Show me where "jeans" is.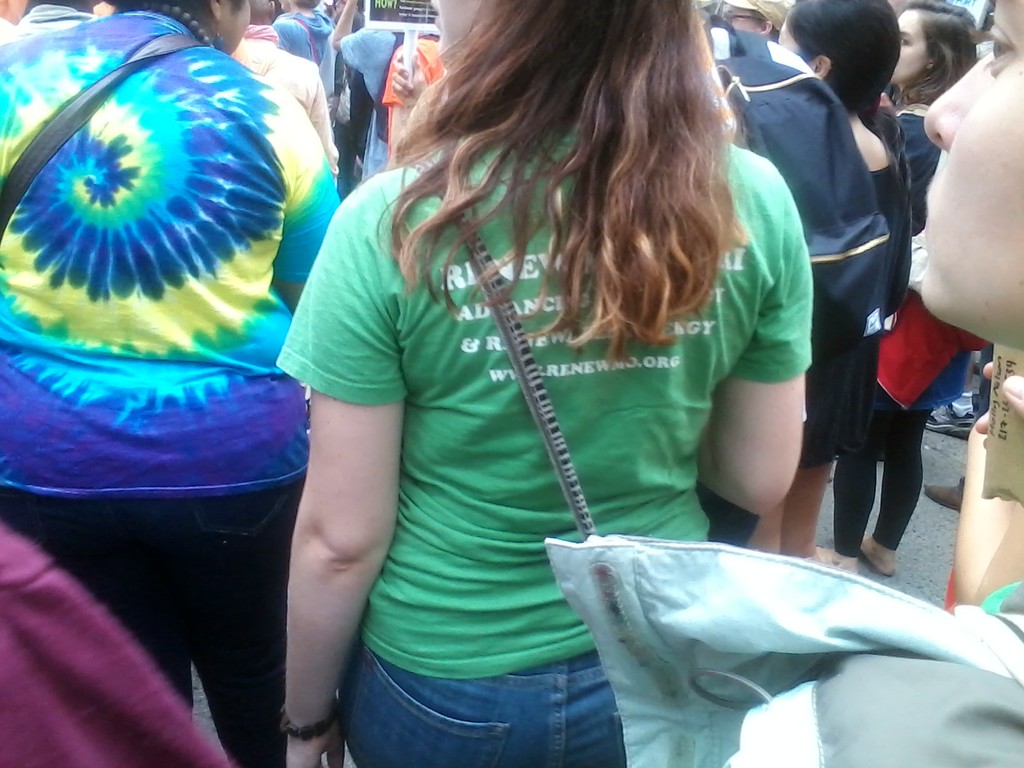
"jeans" is at (x1=365, y1=653, x2=658, y2=761).
